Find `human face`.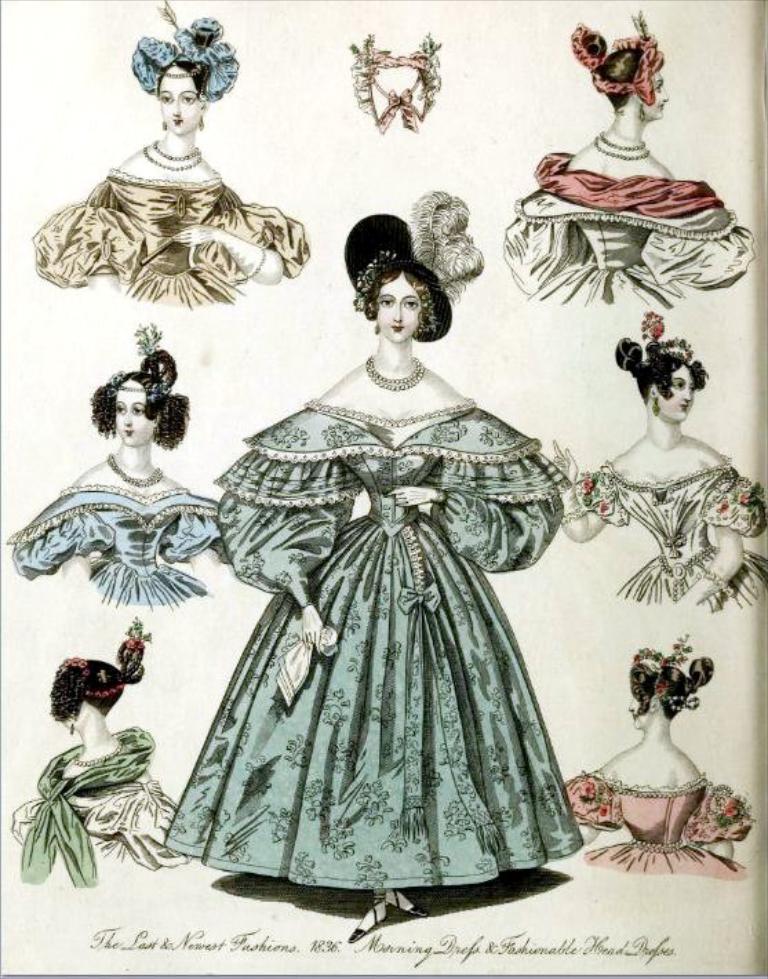
bbox(113, 383, 154, 445).
